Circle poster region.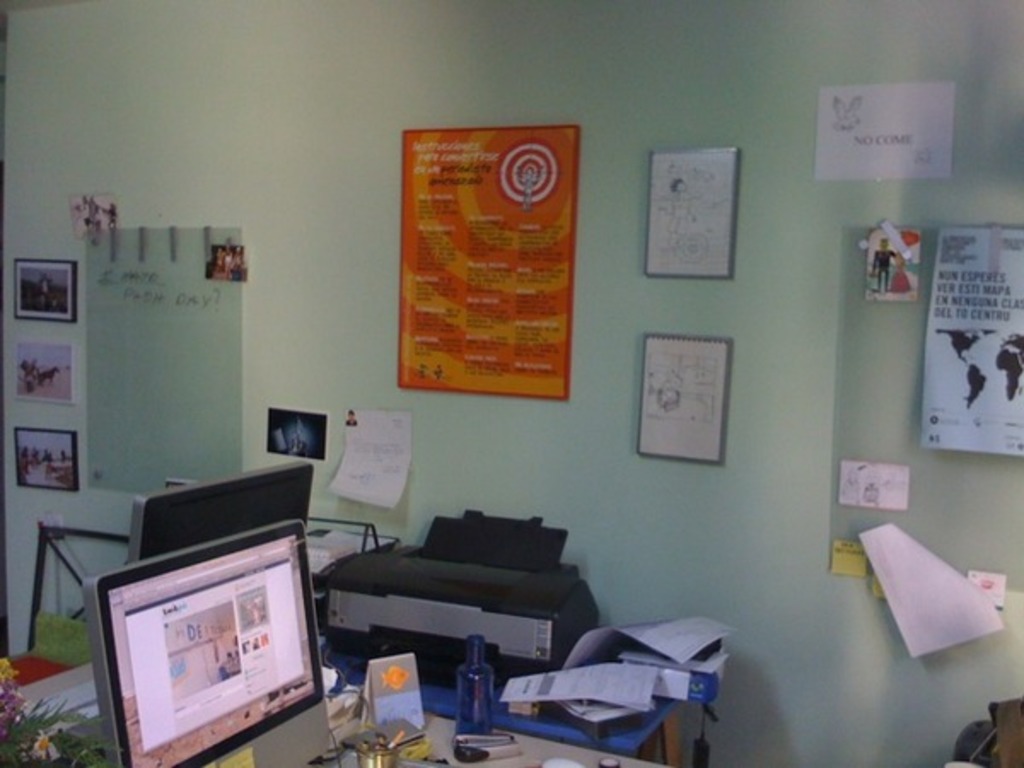
Region: x1=10 y1=345 x2=73 y2=401.
